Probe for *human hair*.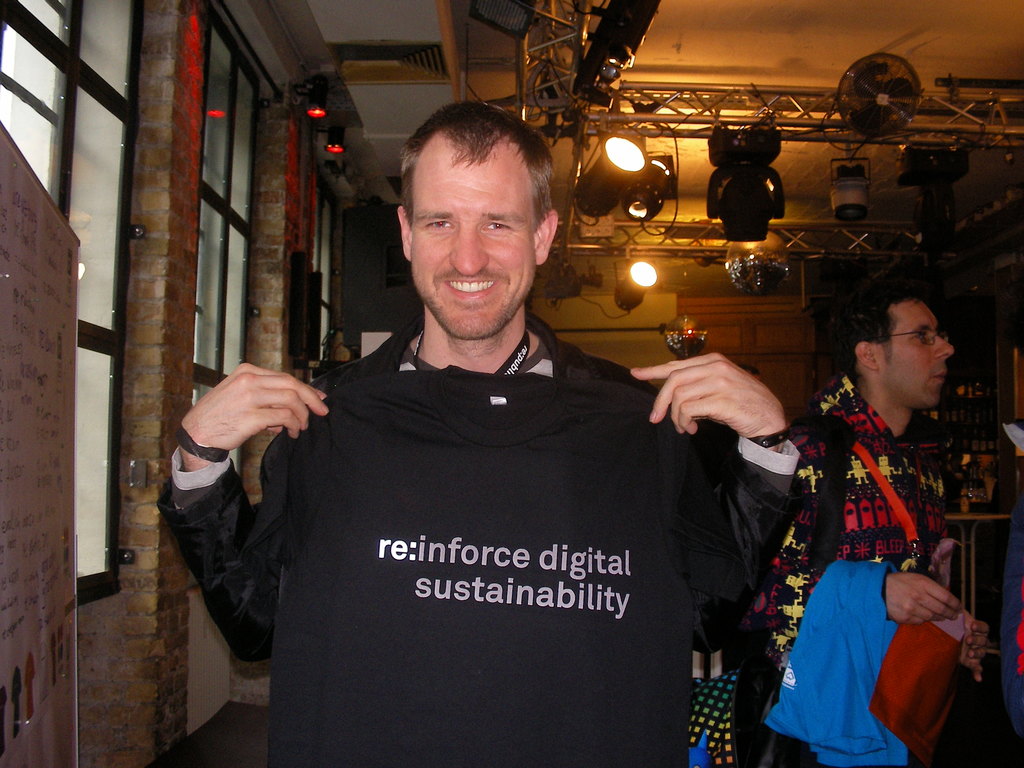
Probe result: locate(817, 276, 922, 383).
